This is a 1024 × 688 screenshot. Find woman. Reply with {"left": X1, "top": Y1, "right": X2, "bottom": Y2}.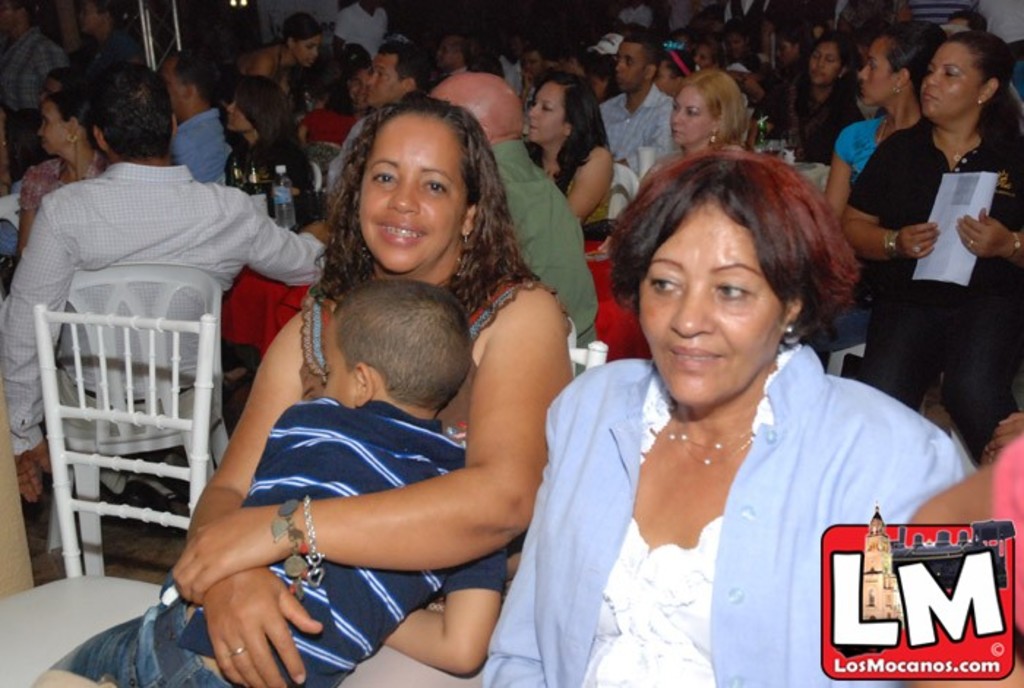
{"left": 231, "top": 9, "right": 317, "bottom": 89}.
